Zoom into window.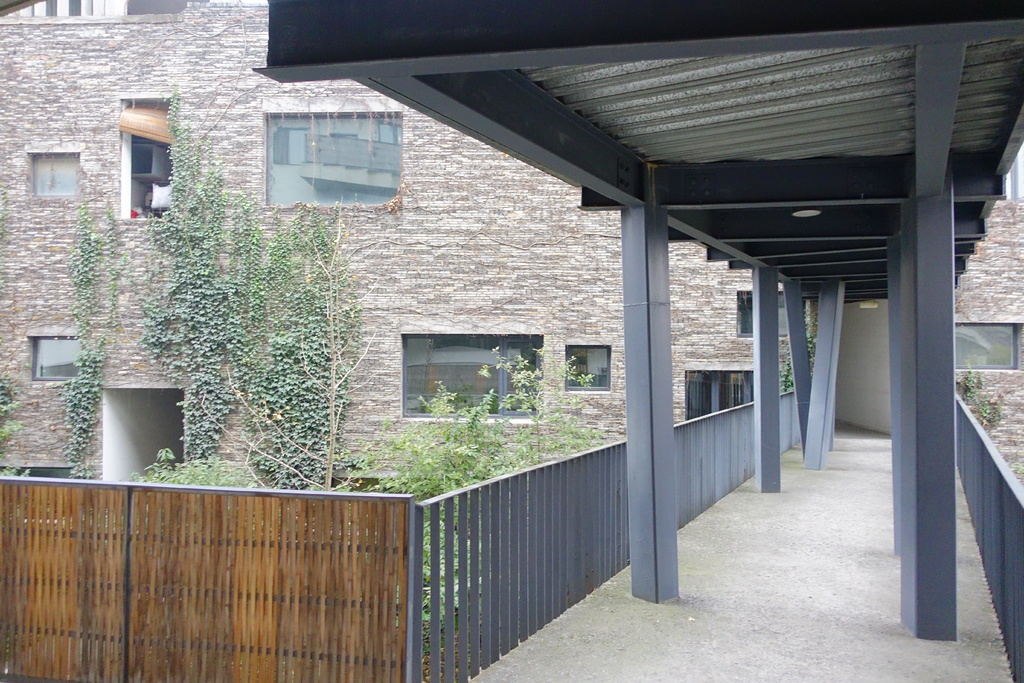
Zoom target: Rect(243, 92, 409, 201).
